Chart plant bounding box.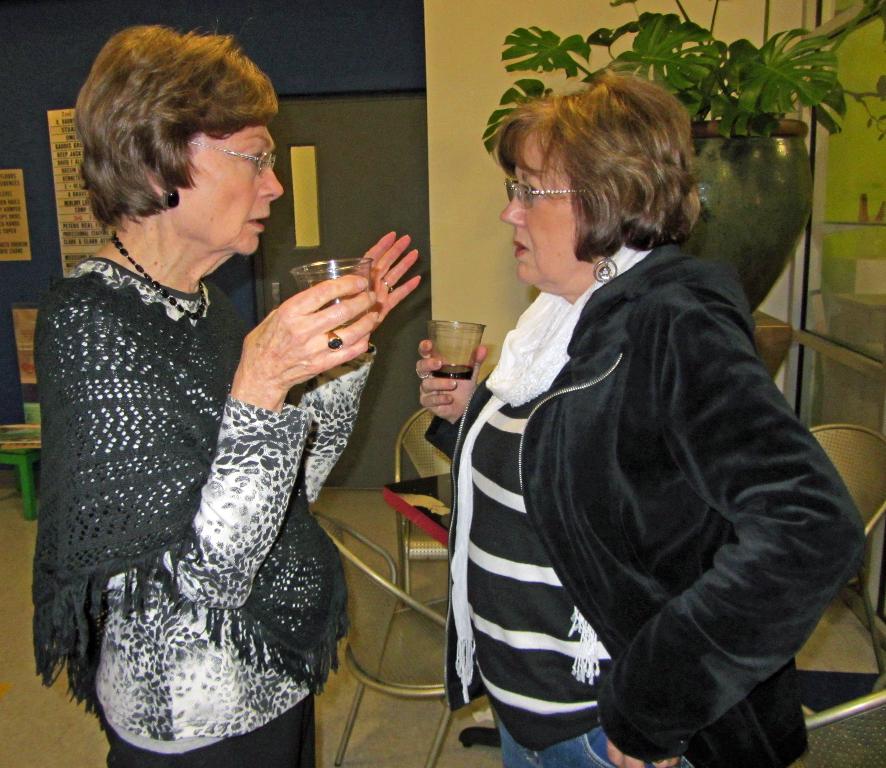
Charted: rect(482, 0, 848, 161).
